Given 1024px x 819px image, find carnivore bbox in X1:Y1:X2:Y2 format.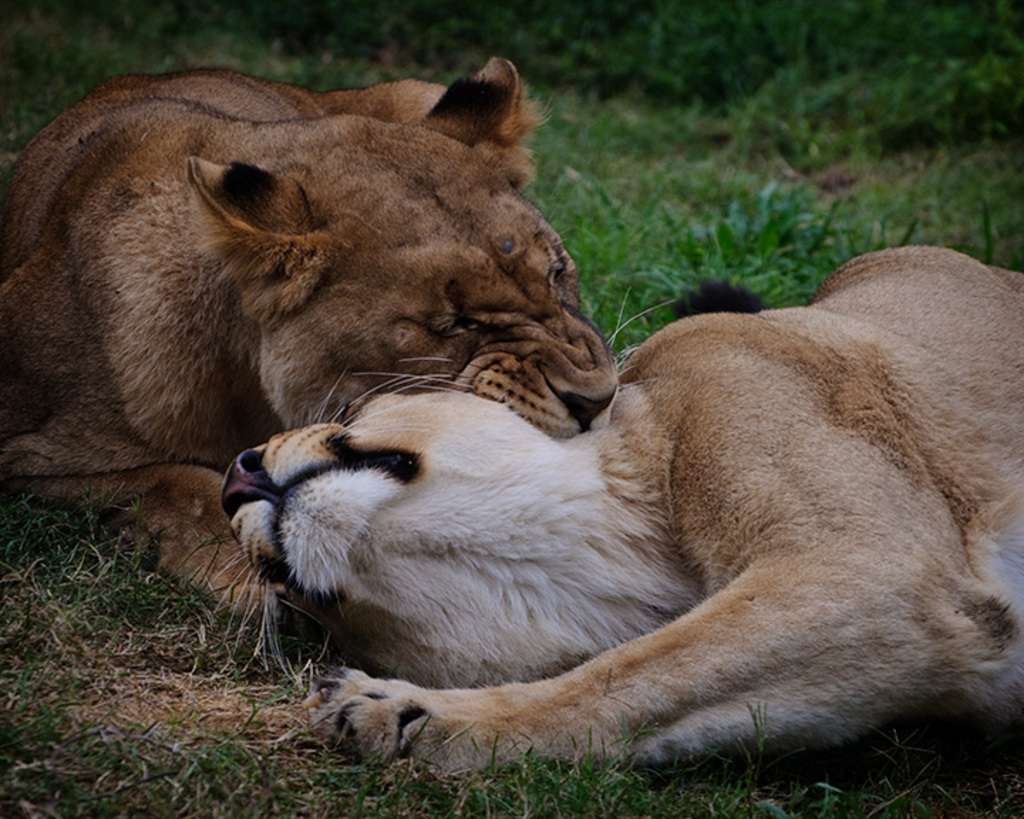
242:260:967:762.
